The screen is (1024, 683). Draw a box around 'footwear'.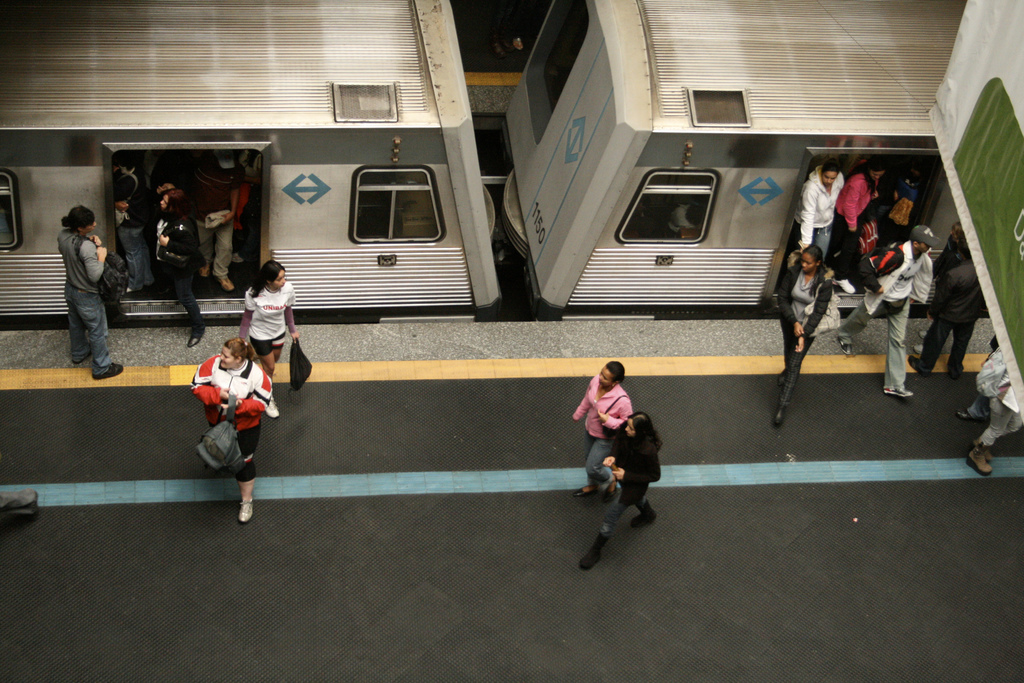
{"x1": 910, "y1": 355, "x2": 929, "y2": 377}.
